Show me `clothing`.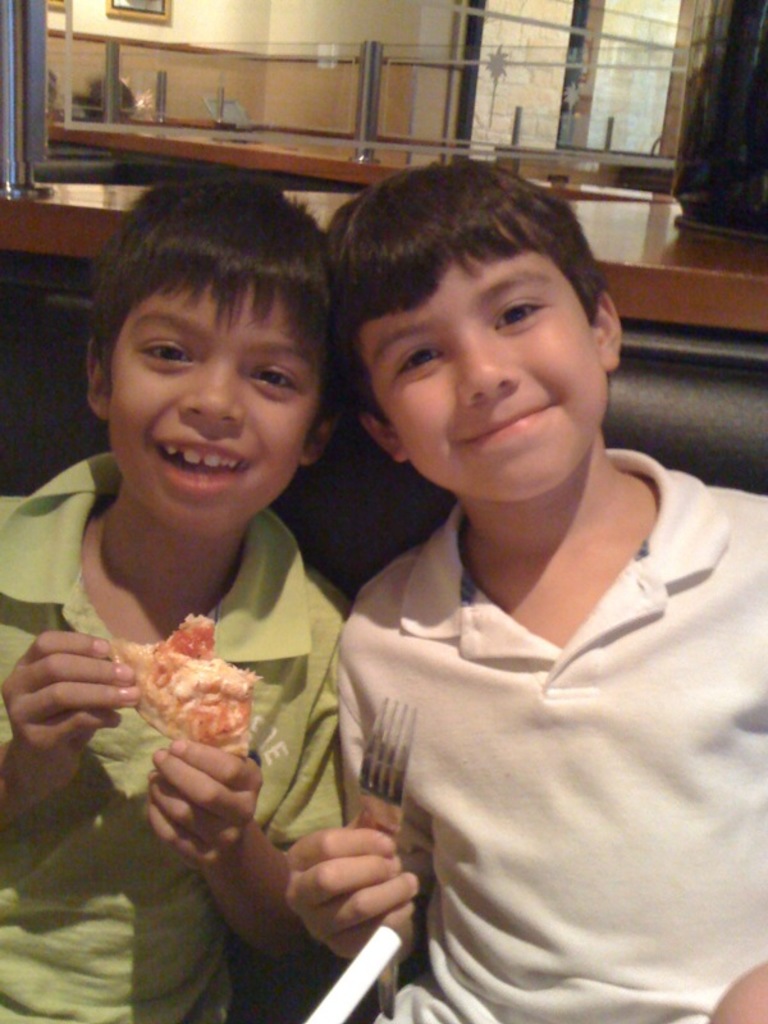
`clothing` is here: x1=0, y1=447, x2=353, y2=1023.
